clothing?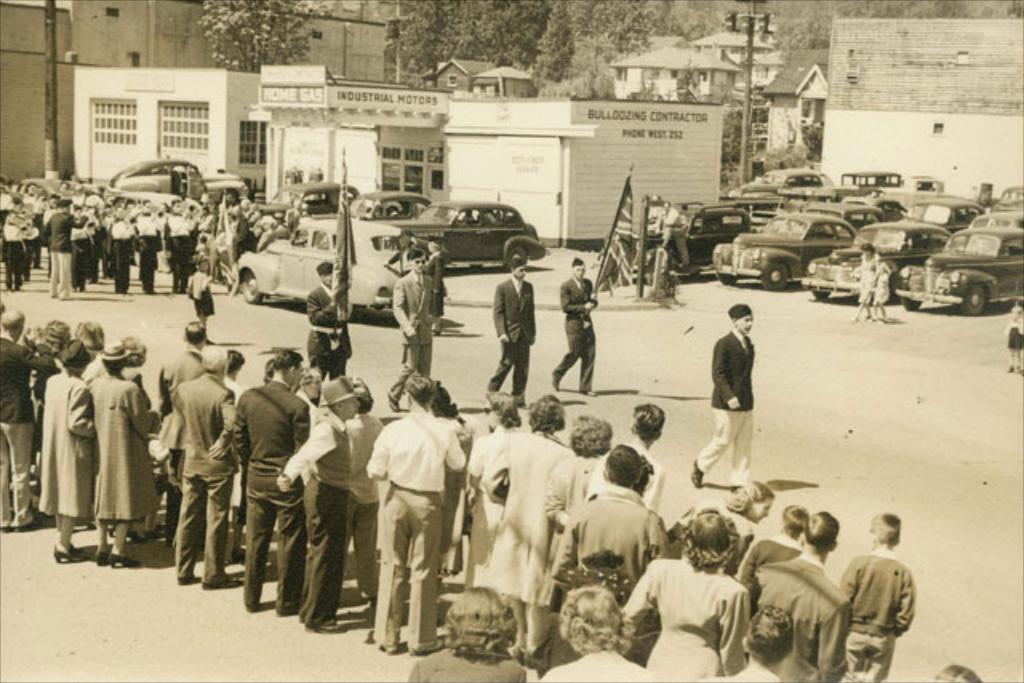
[662,317,762,488]
